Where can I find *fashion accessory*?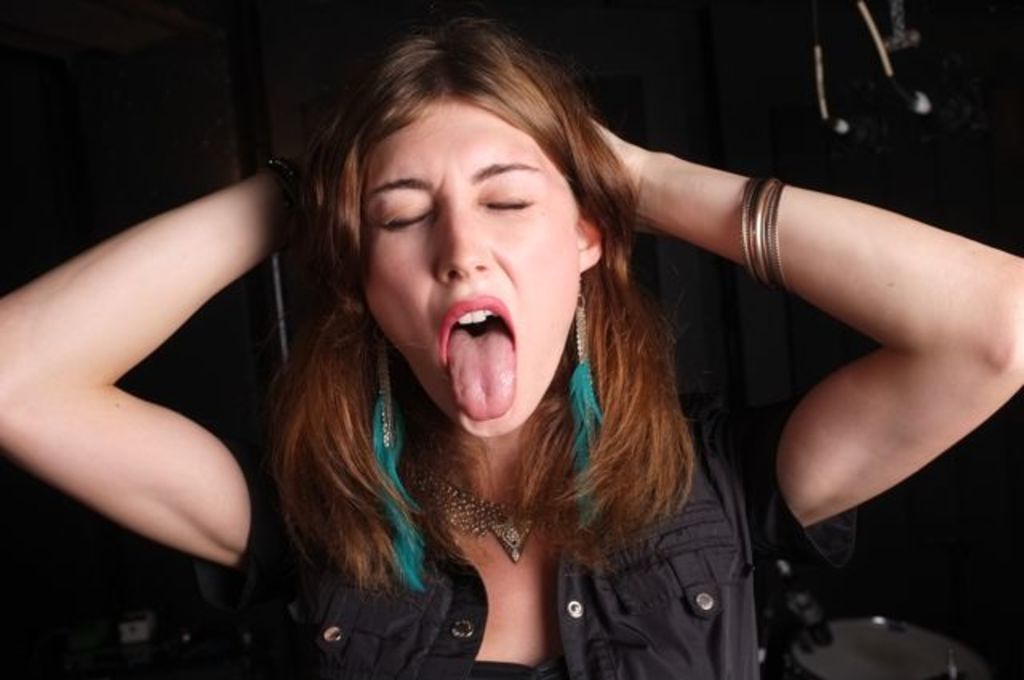
You can find it at 573, 301, 605, 522.
